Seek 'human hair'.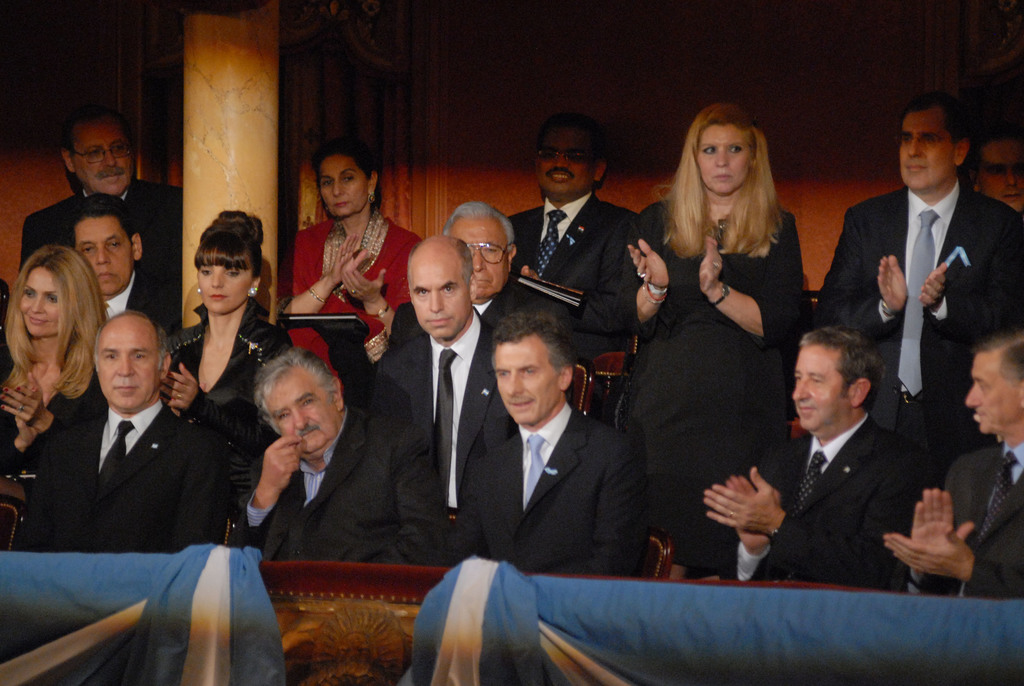
x1=891, y1=89, x2=972, y2=151.
